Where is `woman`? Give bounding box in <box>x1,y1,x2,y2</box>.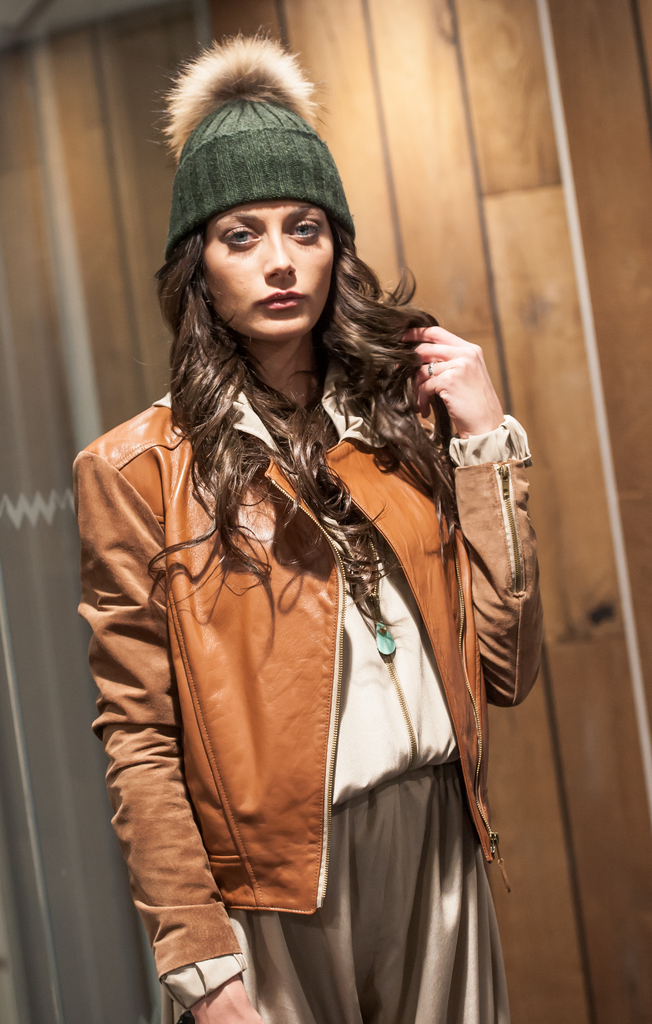
<box>60,70,557,1023</box>.
